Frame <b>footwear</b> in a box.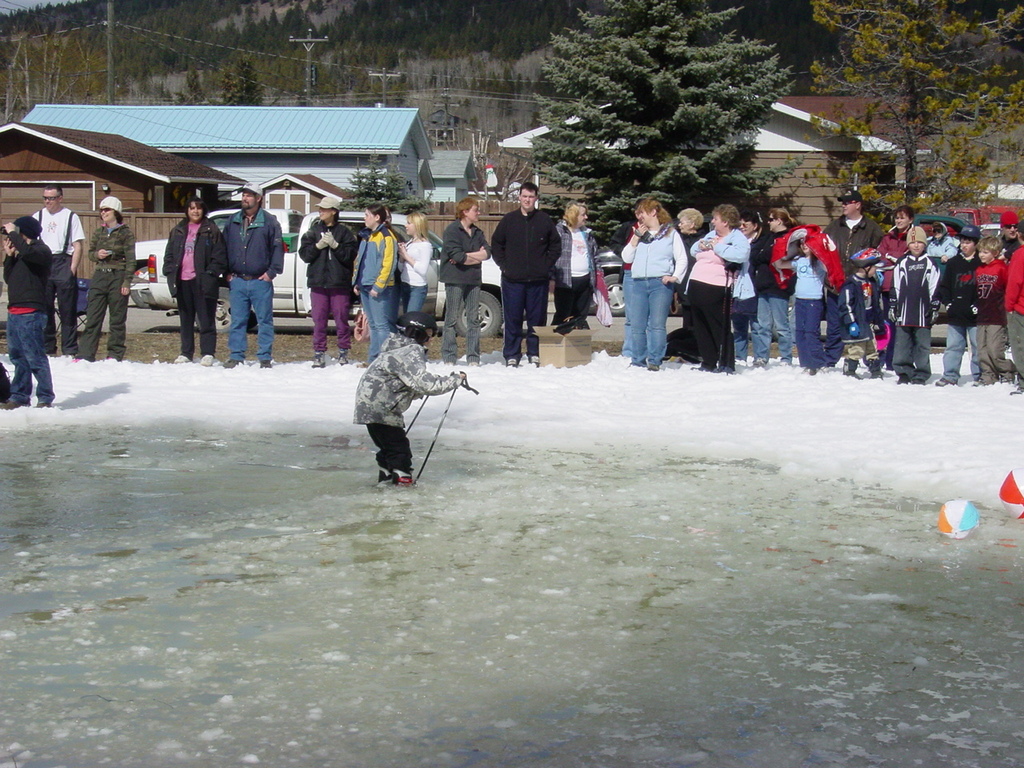
802:366:822:378.
